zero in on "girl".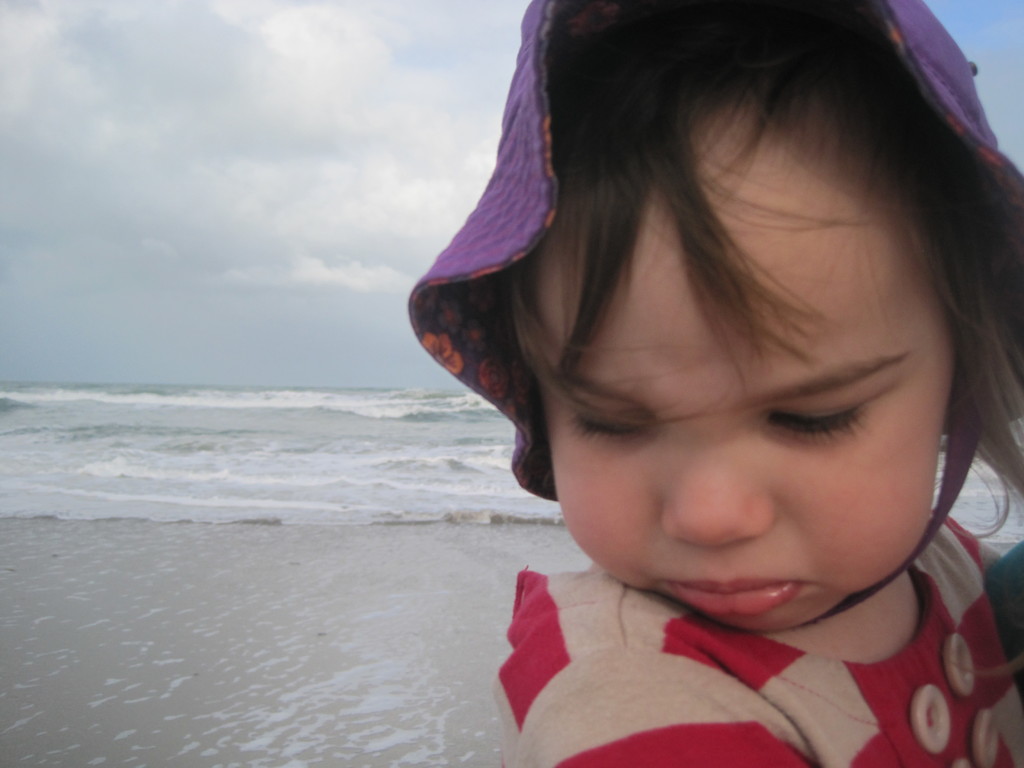
Zeroed in: BBox(408, 0, 1023, 767).
